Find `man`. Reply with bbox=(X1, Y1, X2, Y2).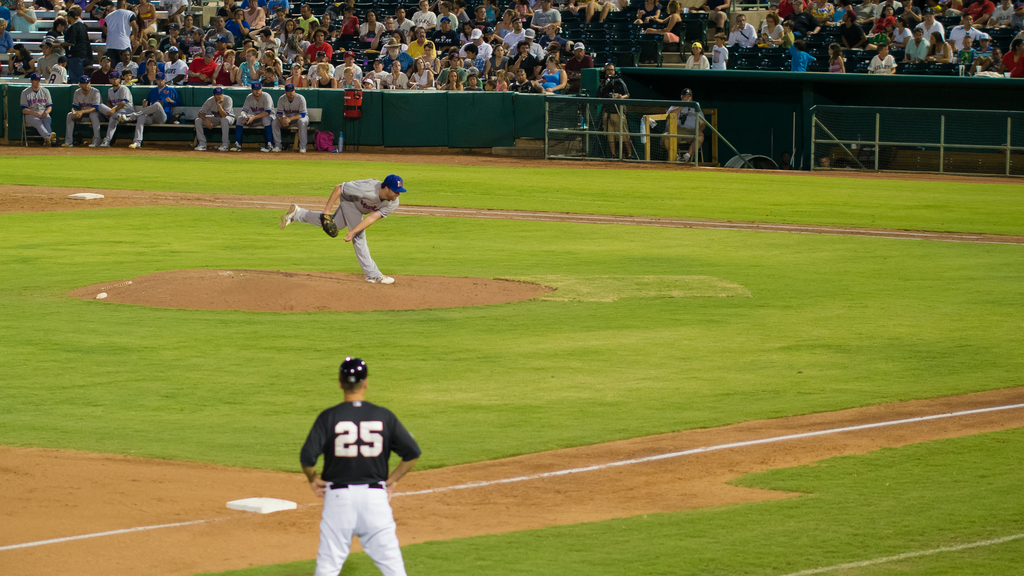
bbox=(309, 164, 403, 291).
